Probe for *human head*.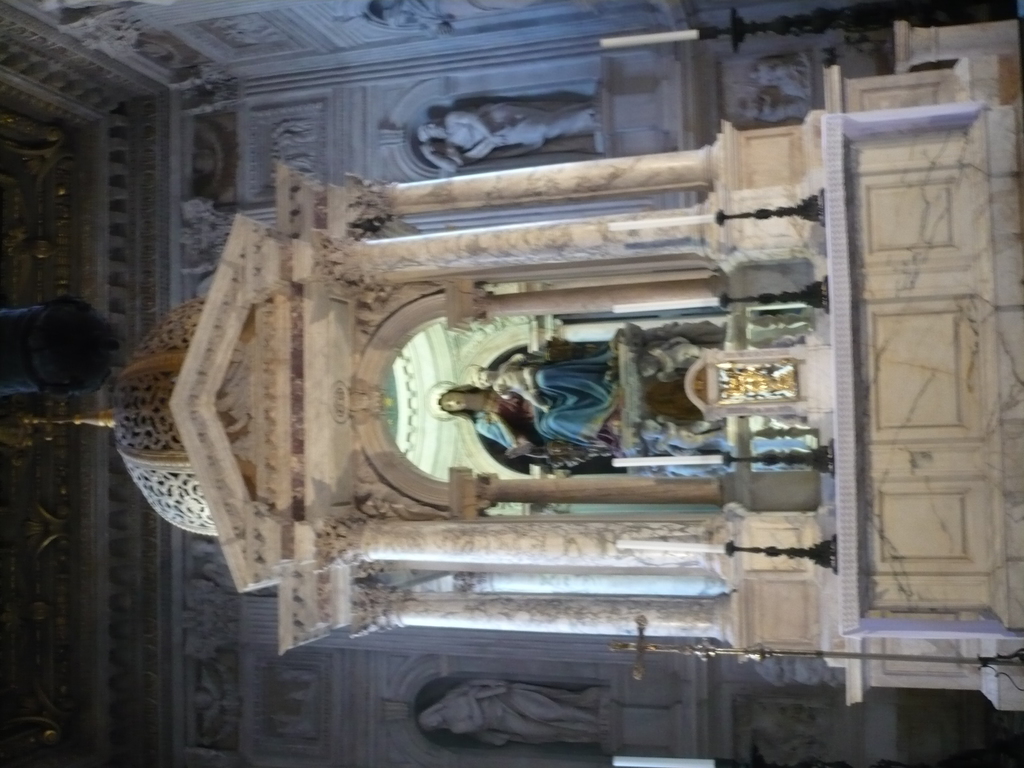
Probe result: <region>640, 419, 666, 441</region>.
